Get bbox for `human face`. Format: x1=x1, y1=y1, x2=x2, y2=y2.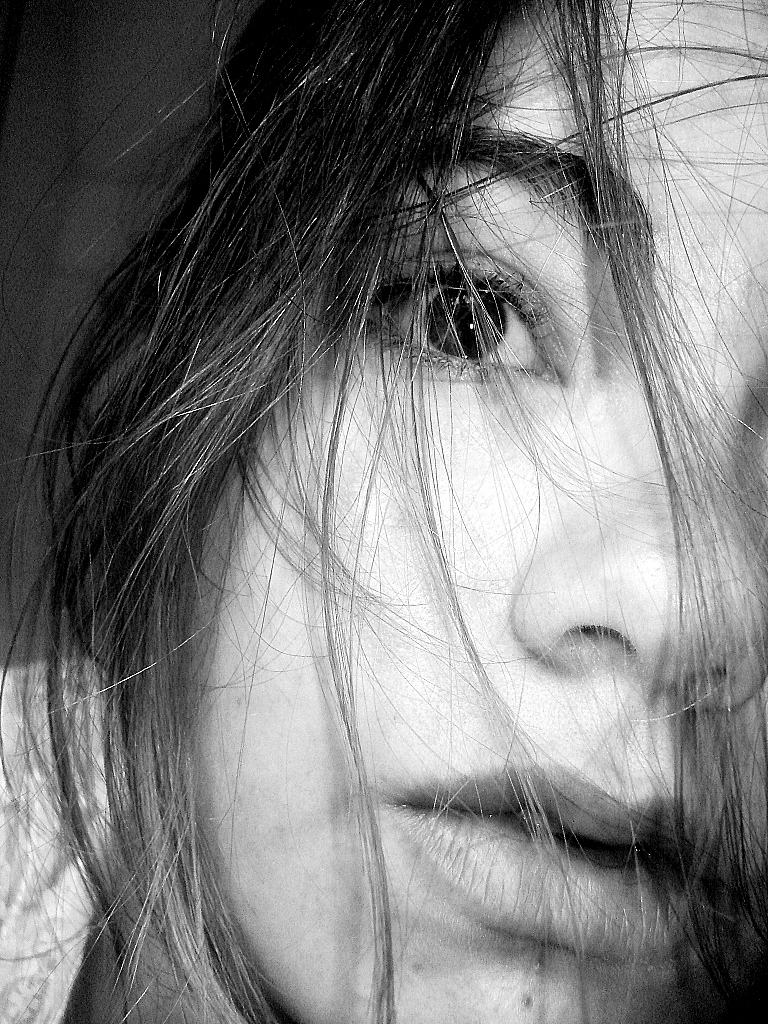
x1=191, y1=0, x2=767, y2=1023.
